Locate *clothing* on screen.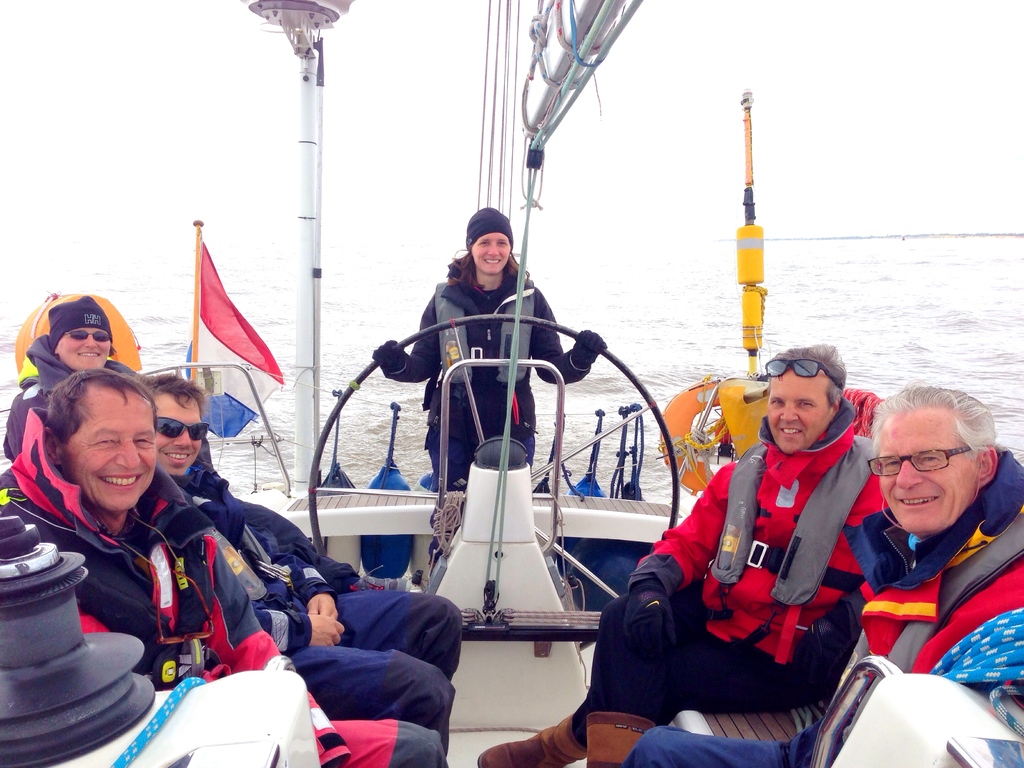
On screen at bbox=(138, 455, 464, 698).
